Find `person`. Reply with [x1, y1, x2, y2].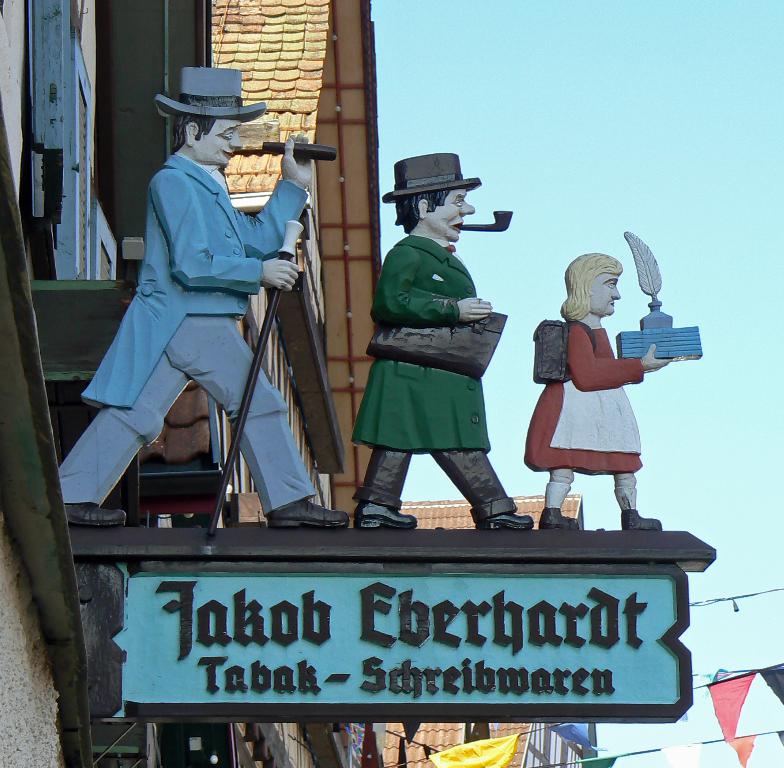
[353, 161, 528, 553].
